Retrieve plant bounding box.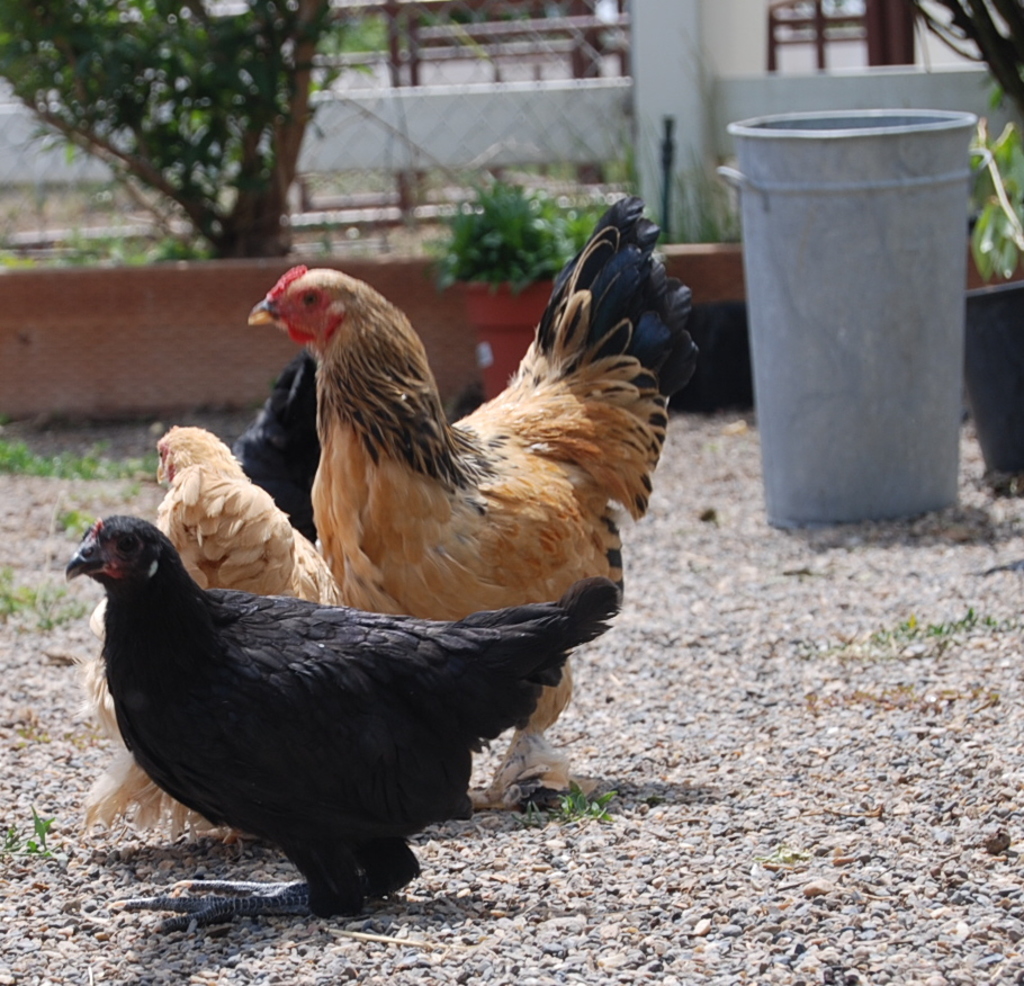
Bounding box: bbox(7, 231, 108, 272).
